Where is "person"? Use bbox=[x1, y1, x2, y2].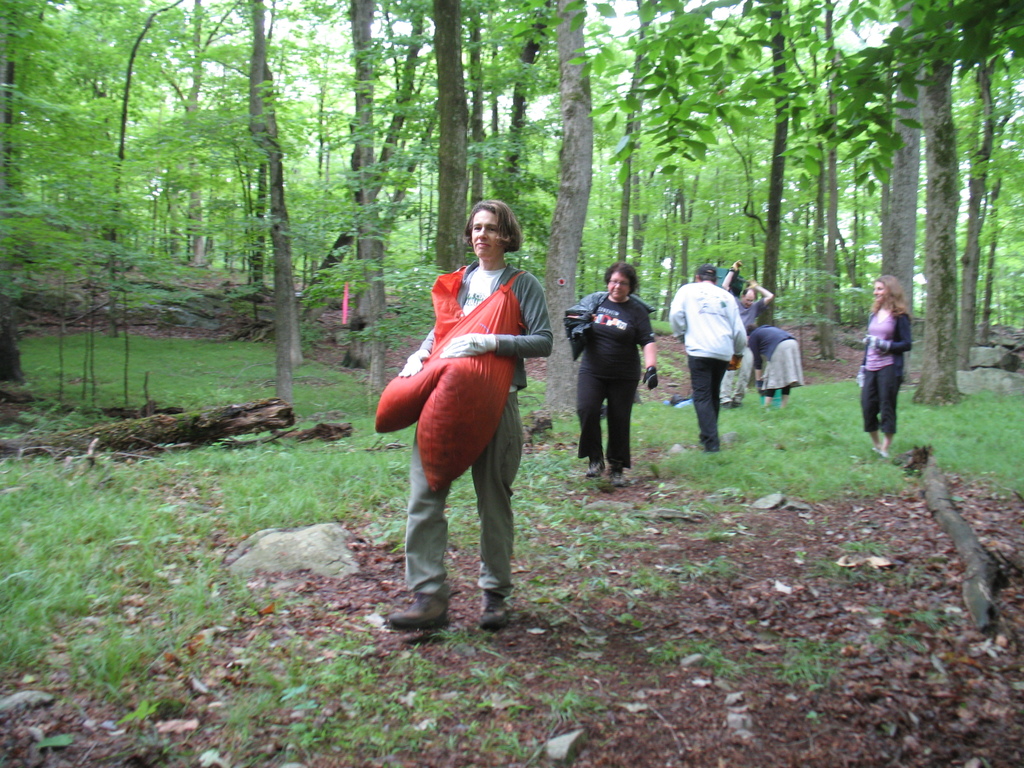
bbox=[372, 193, 552, 632].
